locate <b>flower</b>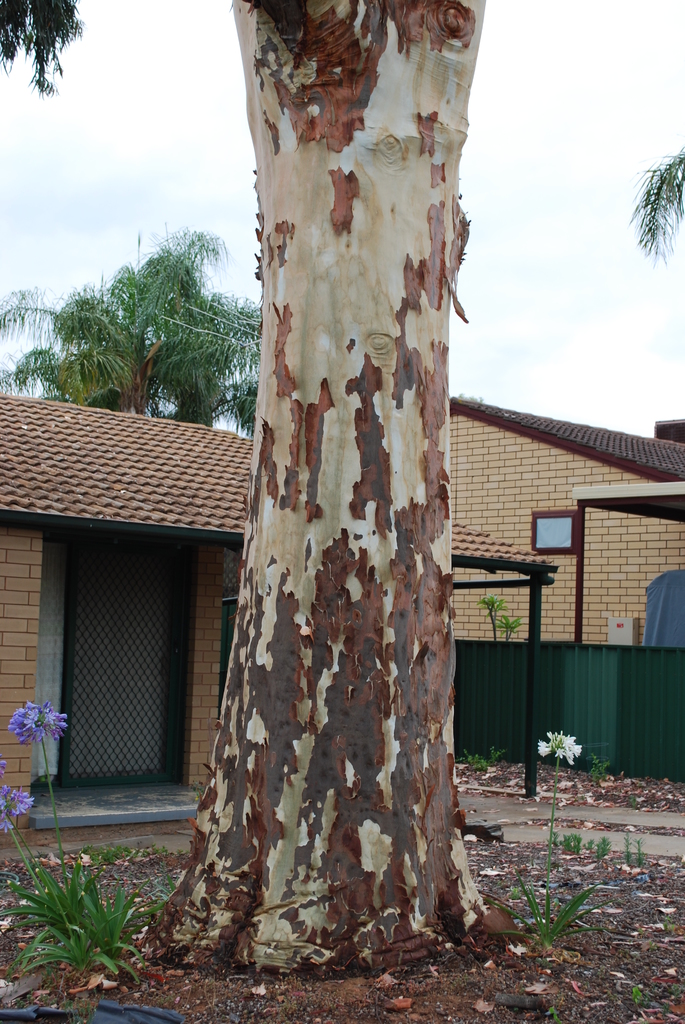
BBox(0, 755, 8, 774)
